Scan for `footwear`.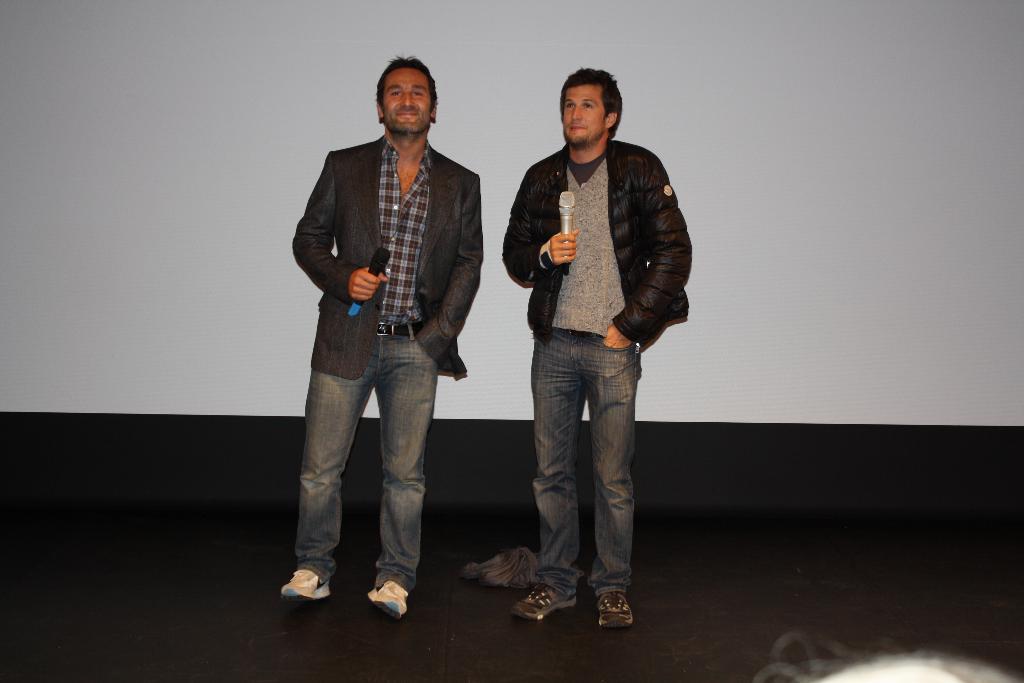
Scan result: <box>363,579,410,620</box>.
